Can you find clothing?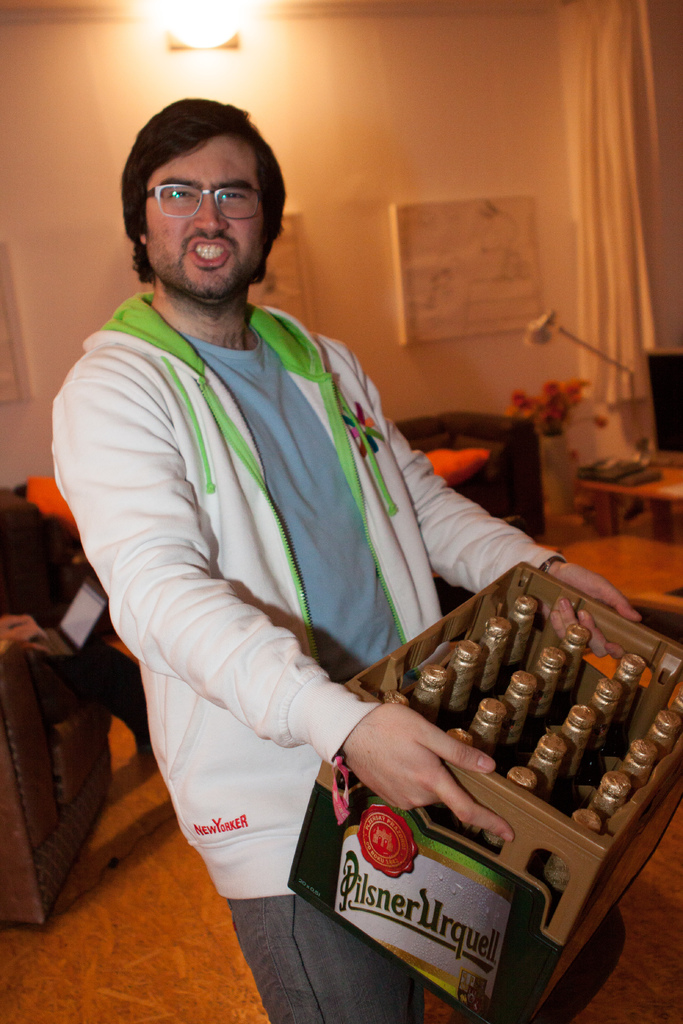
Yes, bounding box: detection(55, 295, 562, 904).
